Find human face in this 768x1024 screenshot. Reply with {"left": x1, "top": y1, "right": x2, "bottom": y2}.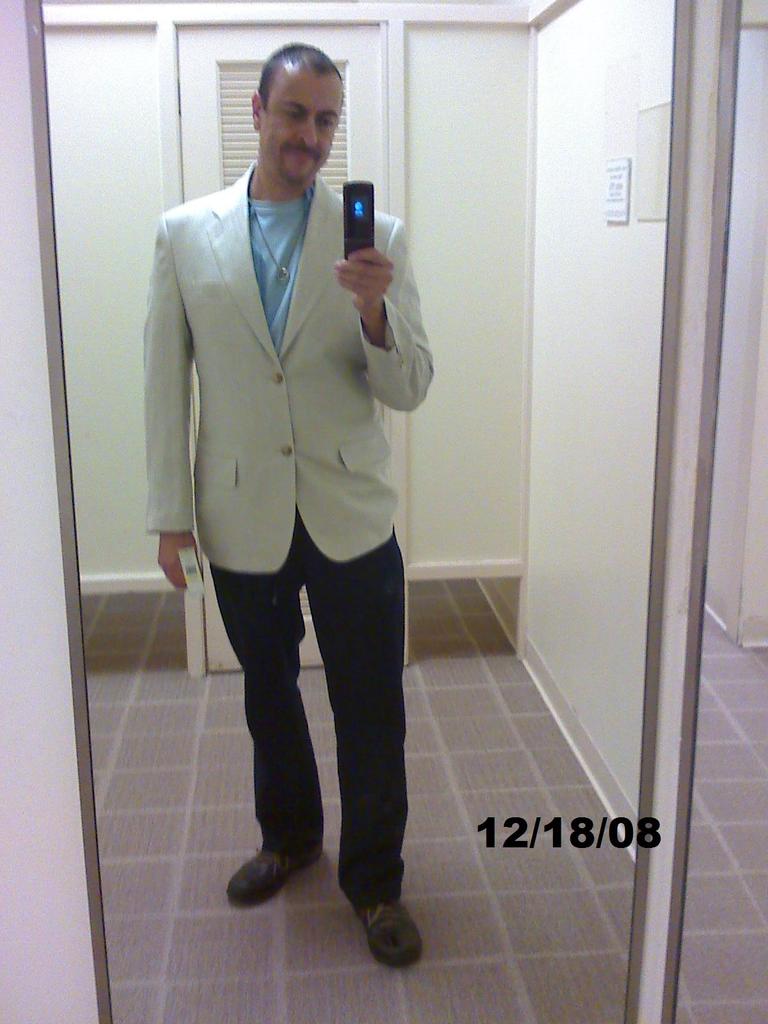
{"left": 266, "top": 74, "right": 339, "bottom": 183}.
